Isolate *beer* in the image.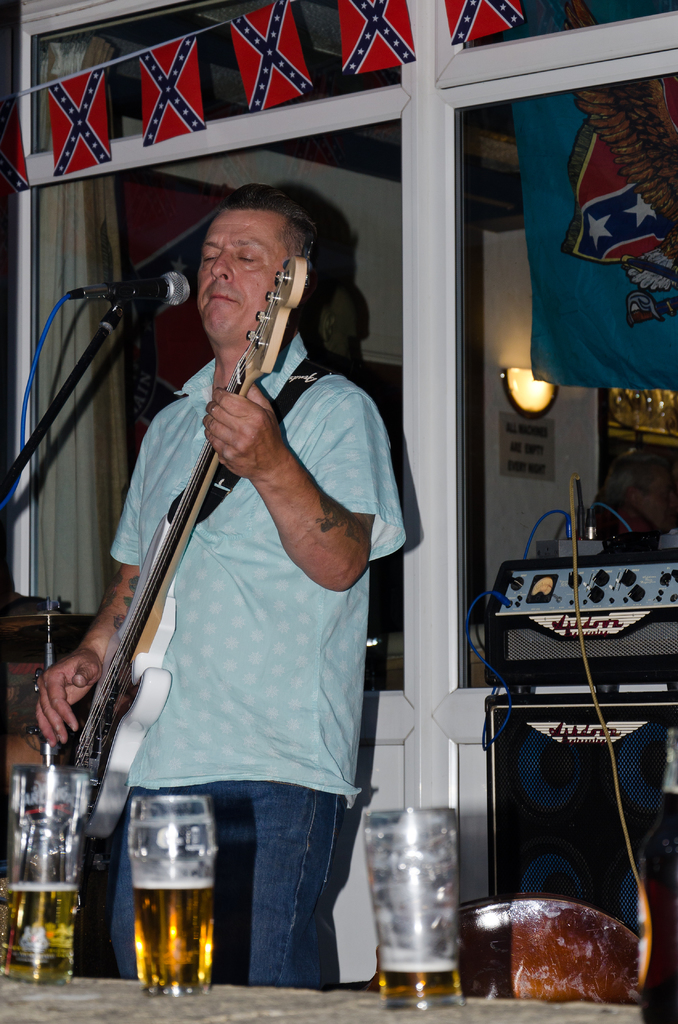
Isolated region: crop(380, 946, 469, 1014).
